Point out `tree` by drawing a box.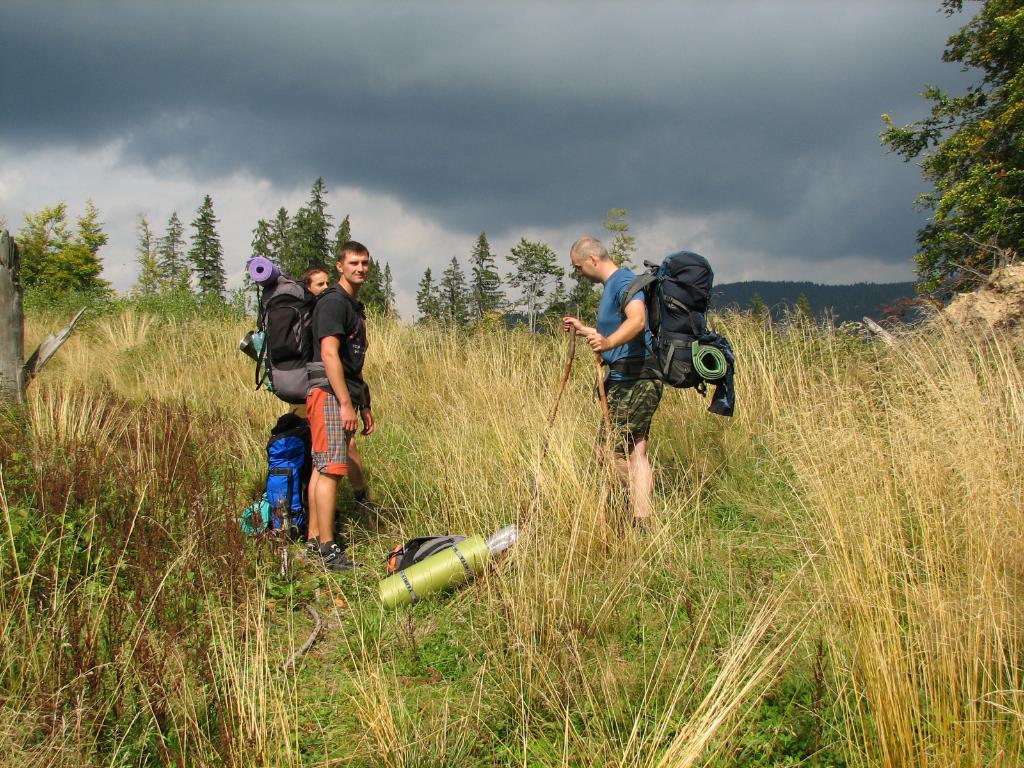
(x1=569, y1=208, x2=630, y2=332).
